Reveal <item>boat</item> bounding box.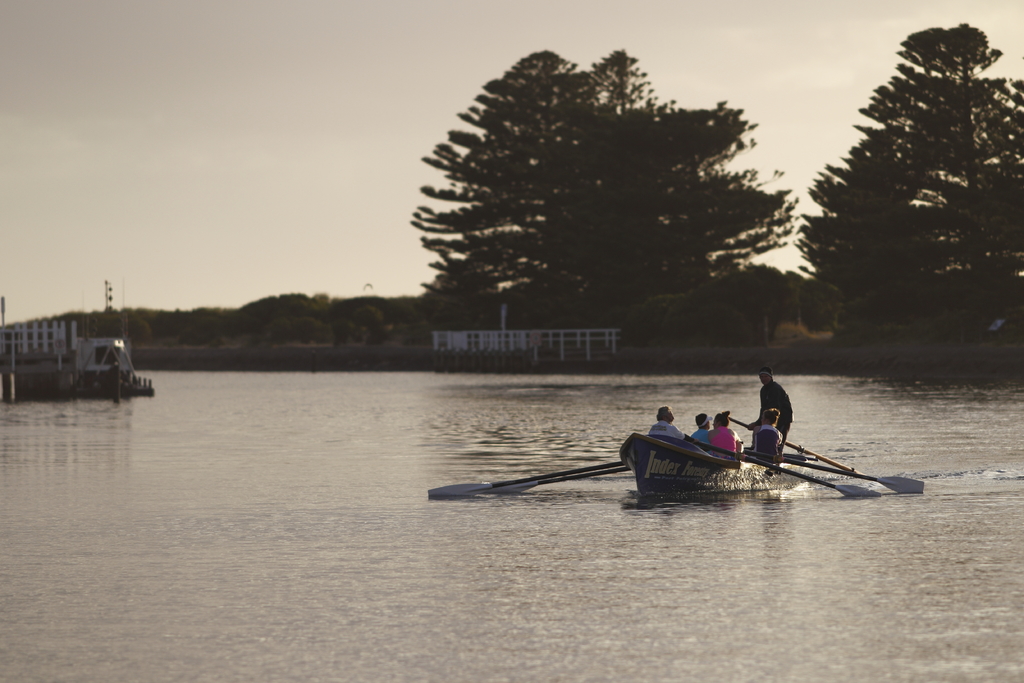
Revealed: bbox=(612, 426, 813, 498).
